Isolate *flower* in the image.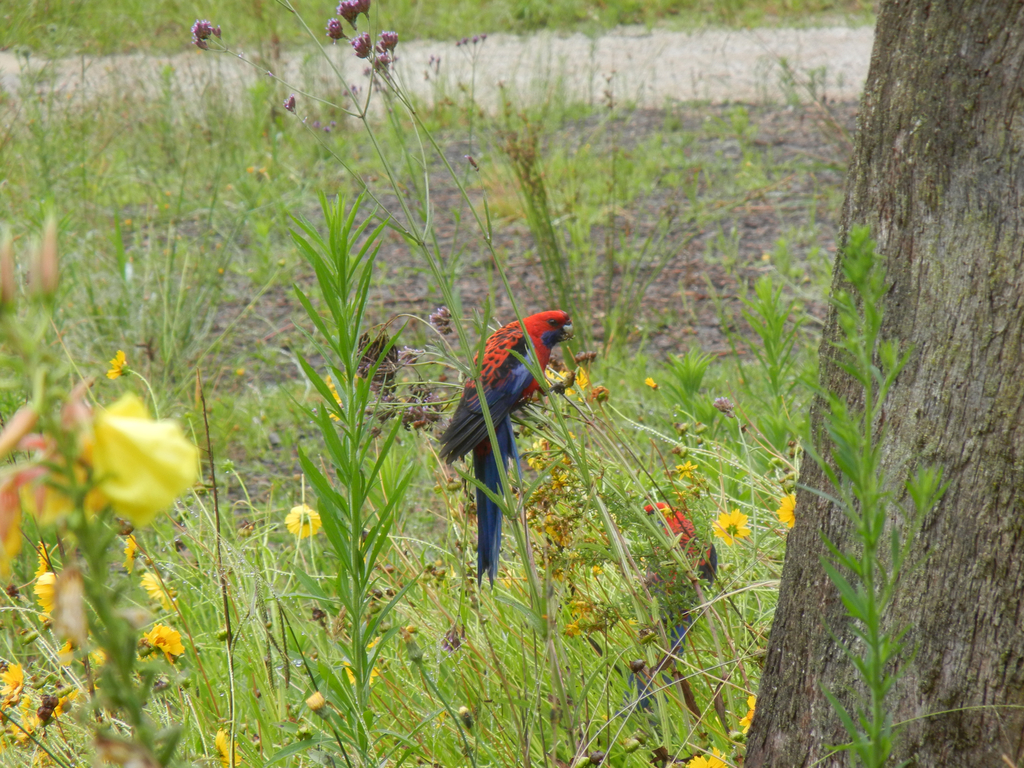
Isolated region: 588:385:607:400.
